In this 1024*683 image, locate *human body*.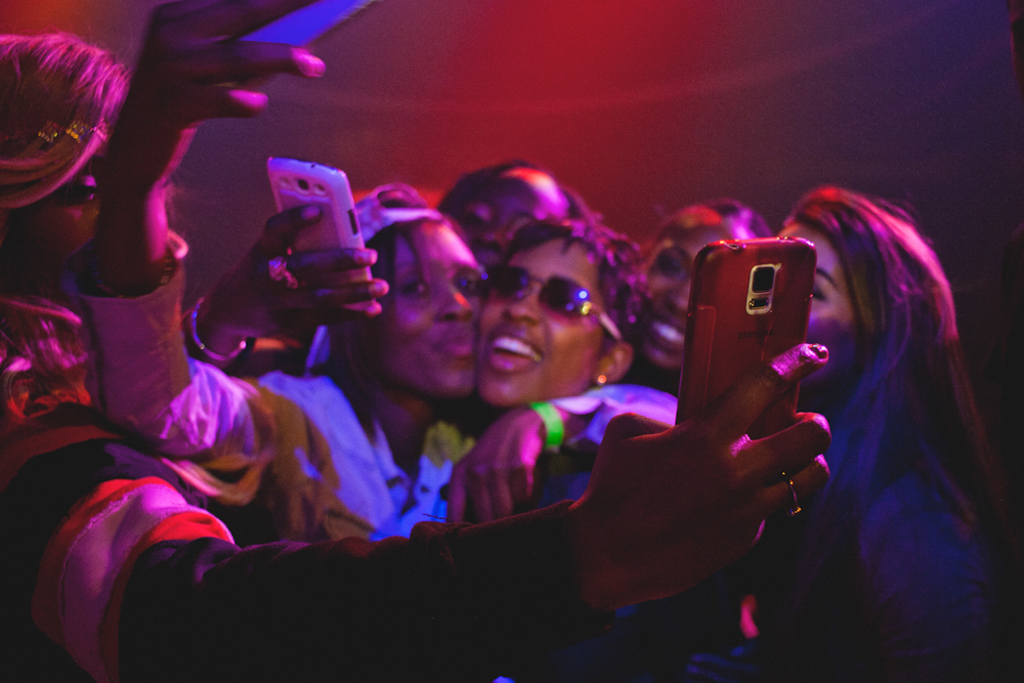
Bounding box: bbox(456, 382, 701, 657).
